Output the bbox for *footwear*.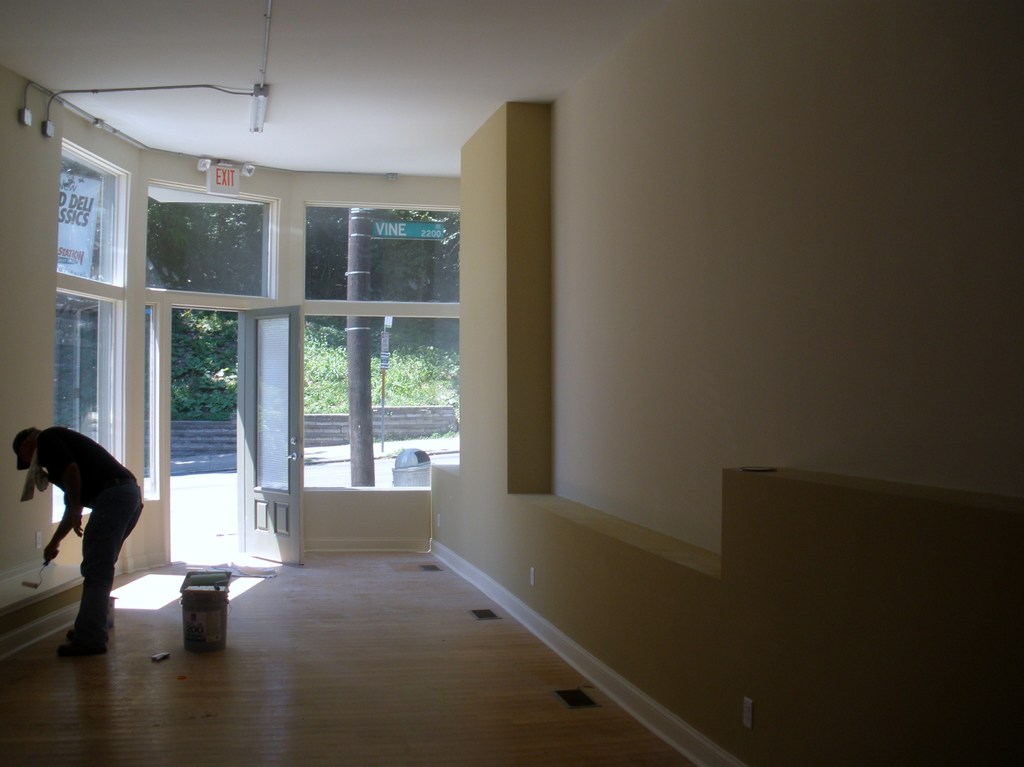
region(66, 627, 83, 641).
